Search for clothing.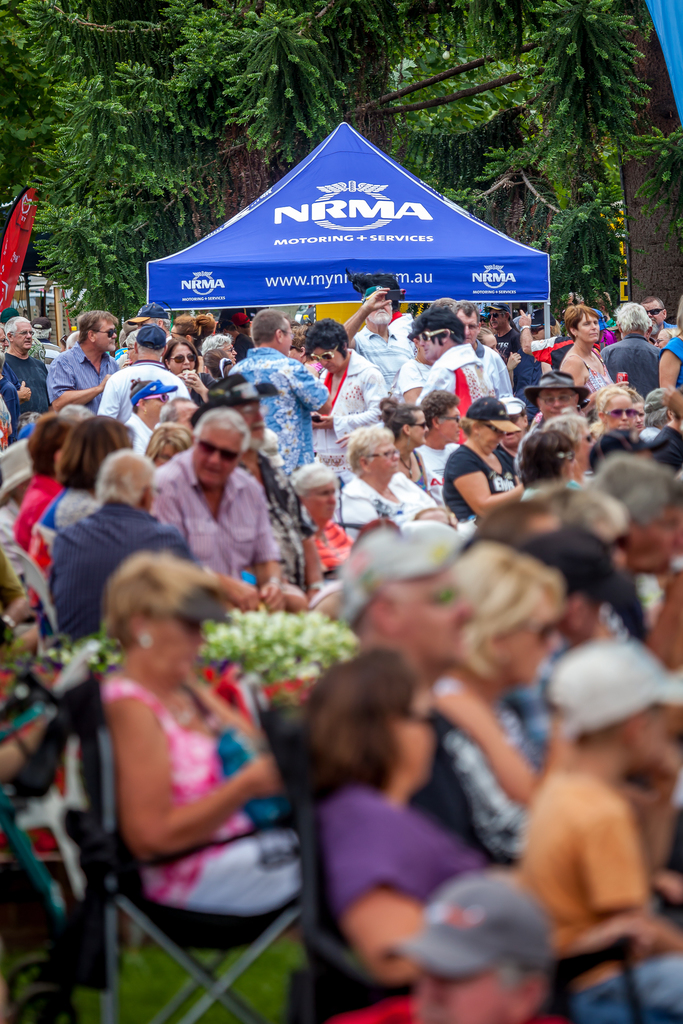
Found at BBox(40, 502, 220, 644).
